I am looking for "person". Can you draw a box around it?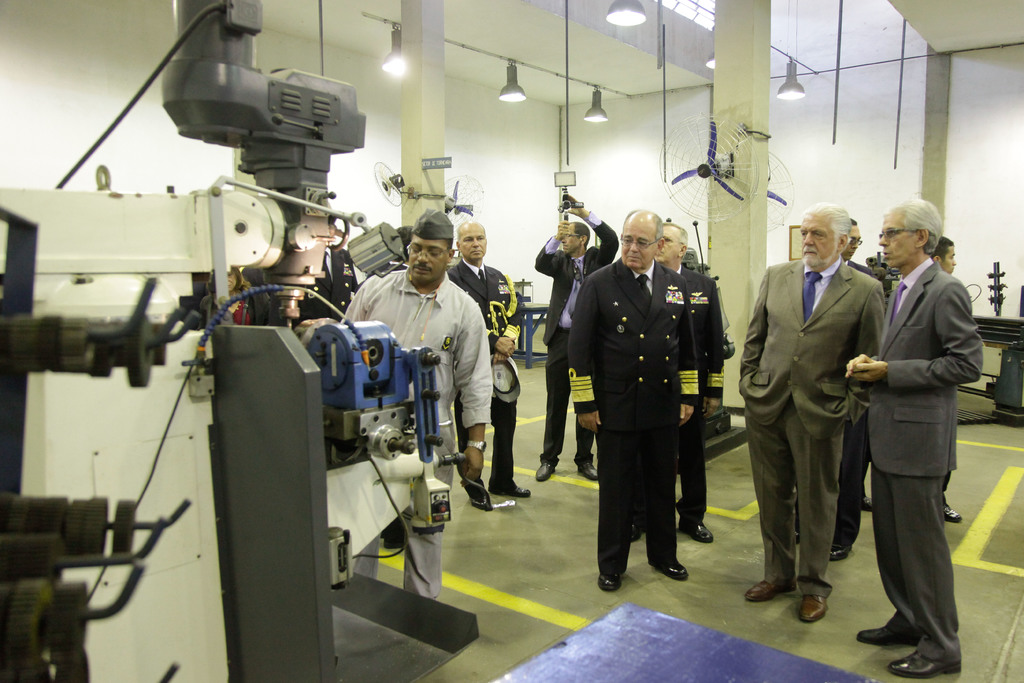
Sure, the bounding box is l=569, t=198, r=717, b=625.
